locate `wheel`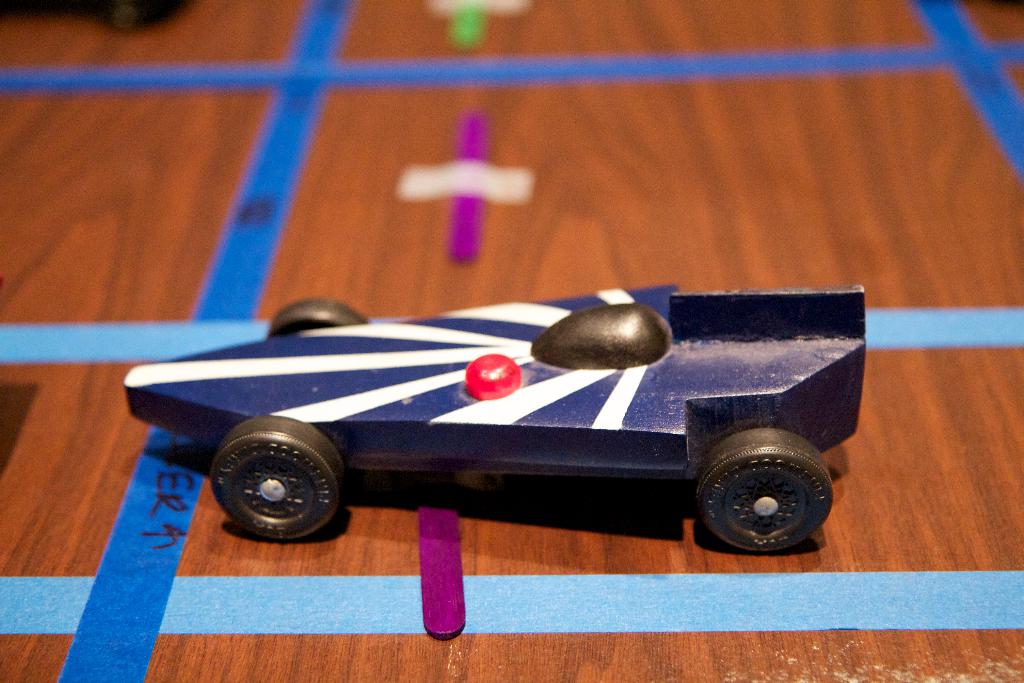
left=689, top=425, right=830, bottom=560
